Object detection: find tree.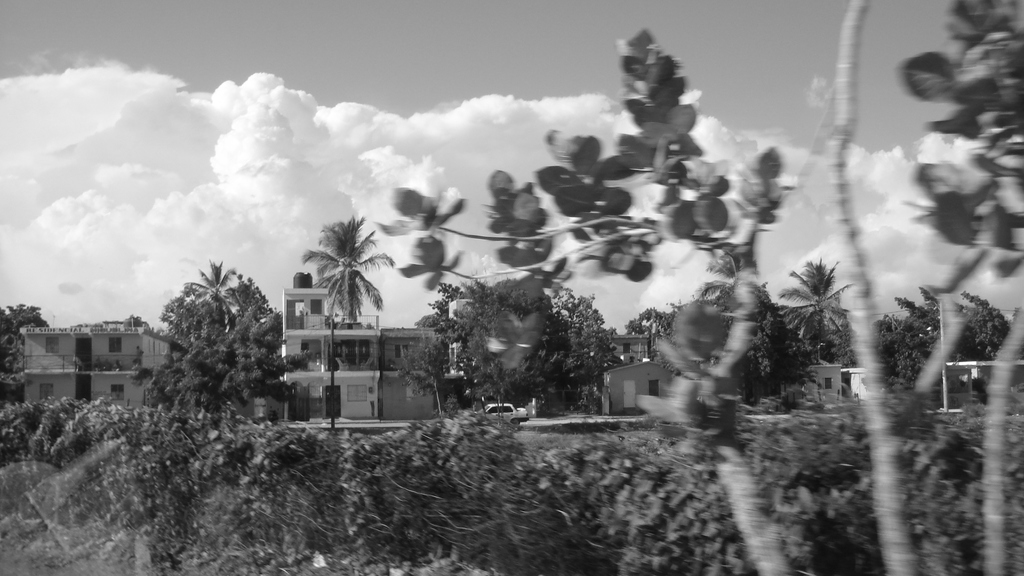
137:257:294:417.
